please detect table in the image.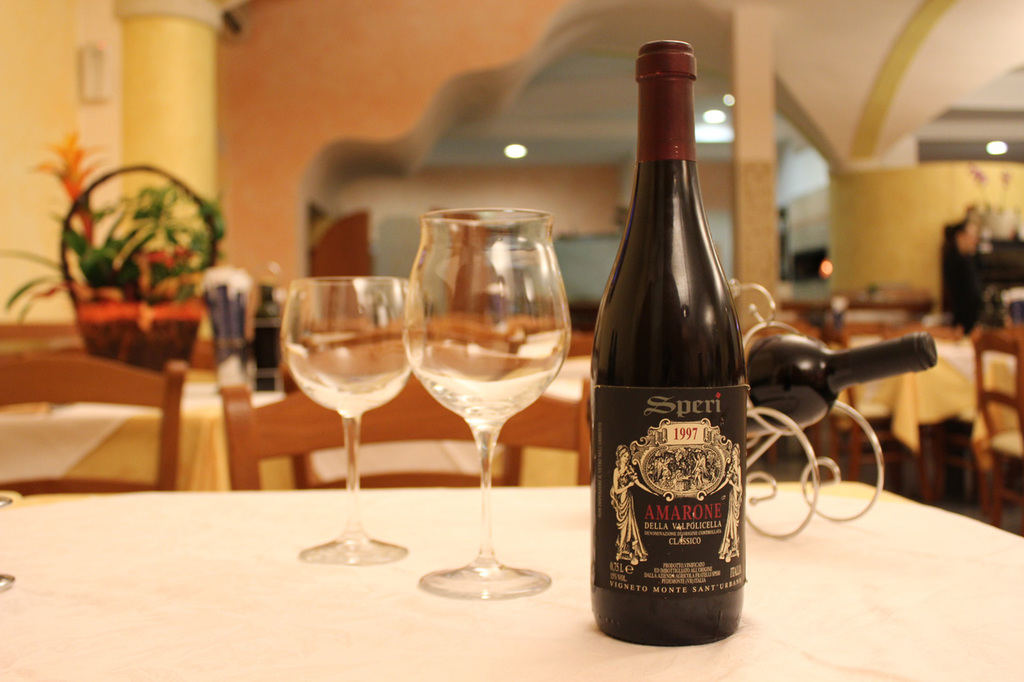
bbox(0, 379, 298, 489).
